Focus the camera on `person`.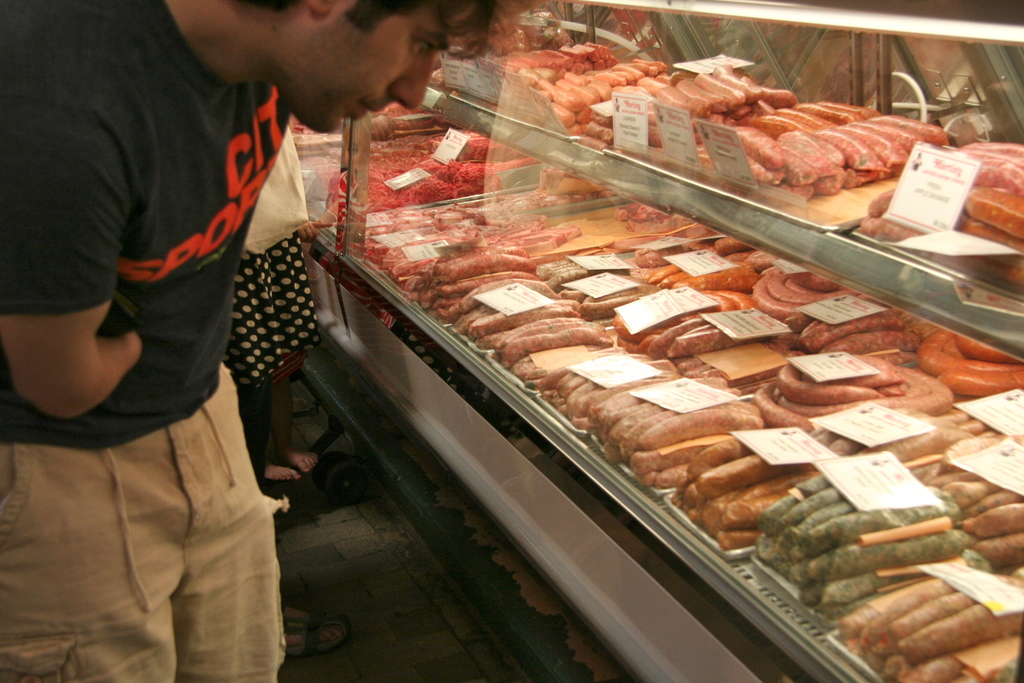
Focus region: [0,0,550,682].
